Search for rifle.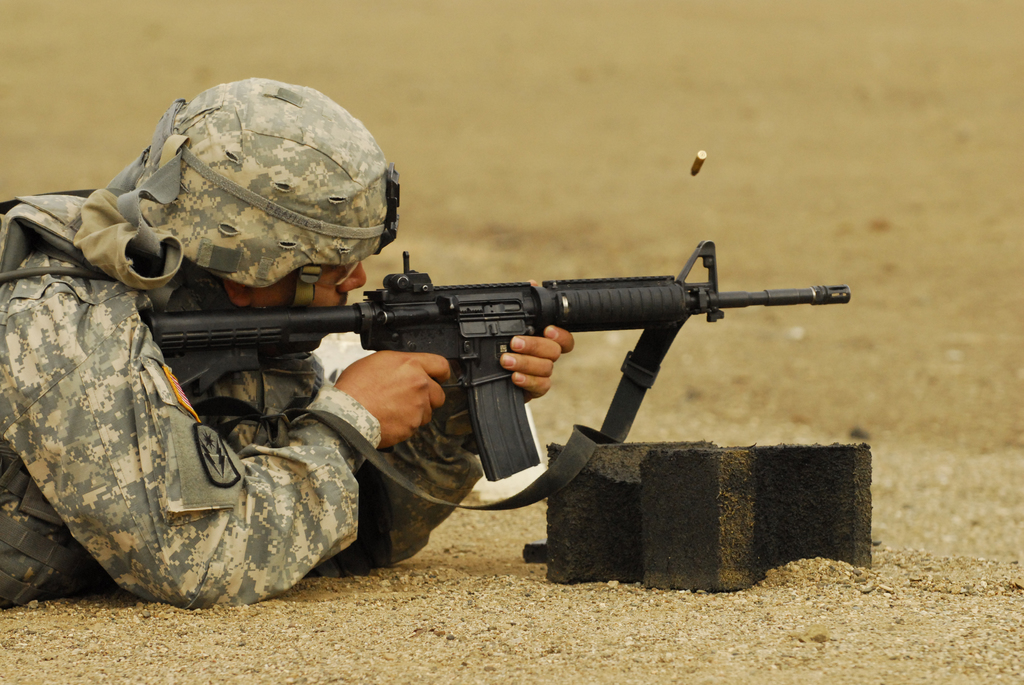
Found at [142,243,849,479].
